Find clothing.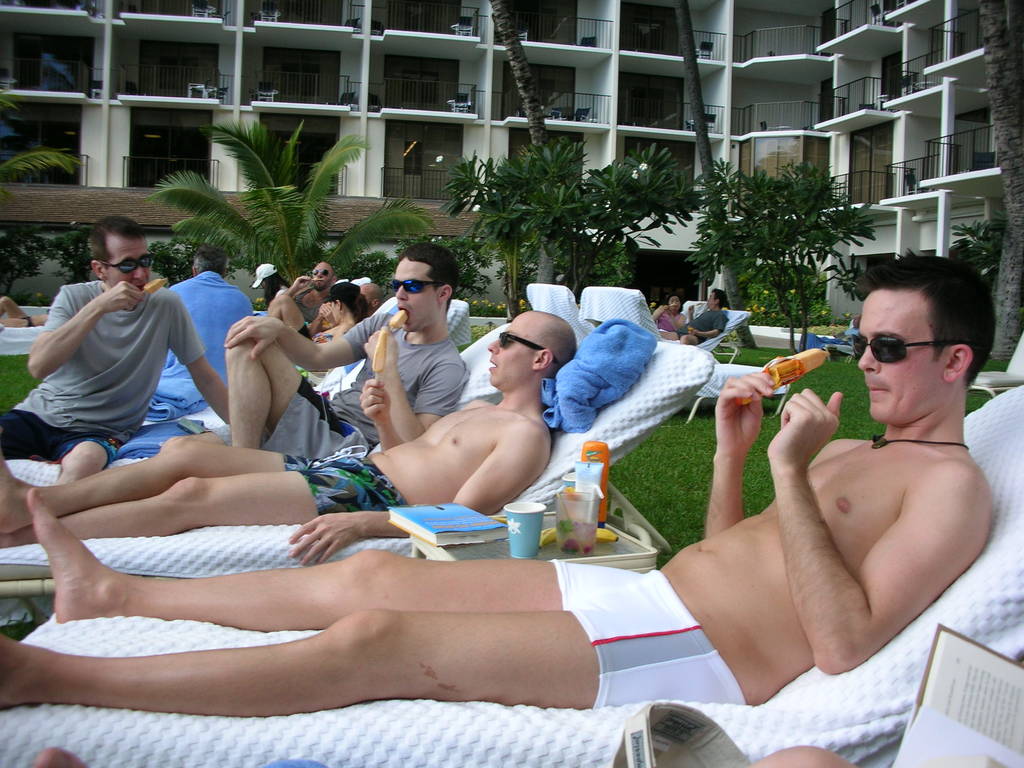
box=[288, 282, 326, 322].
